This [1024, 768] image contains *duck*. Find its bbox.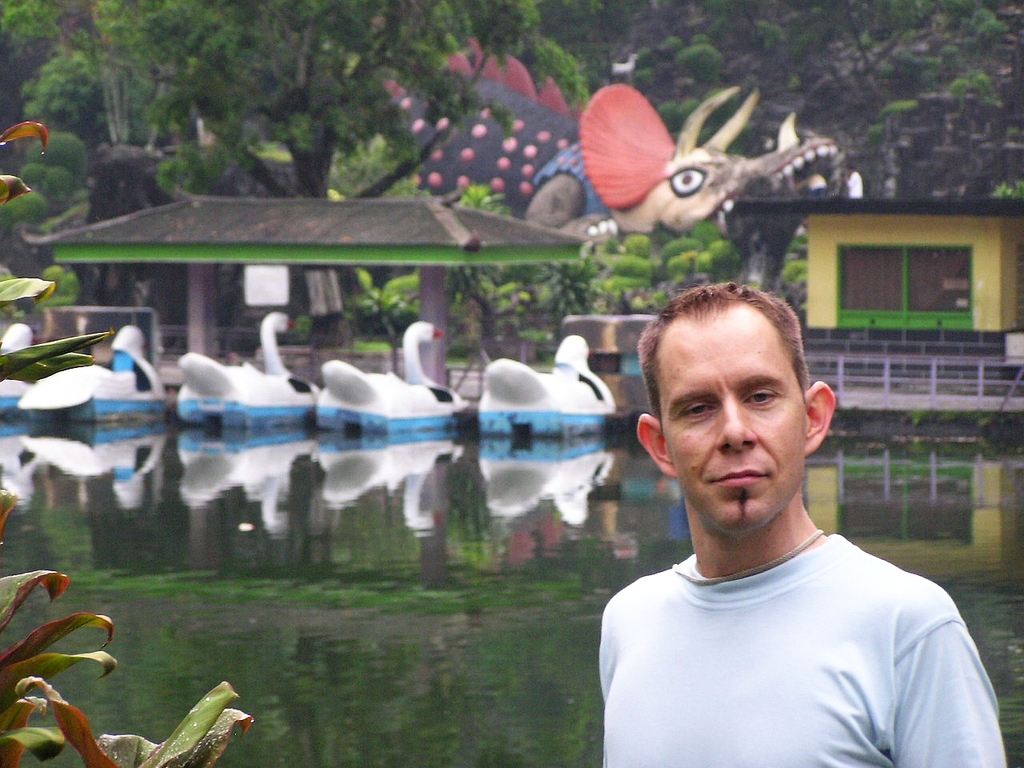
175/305/317/410.
